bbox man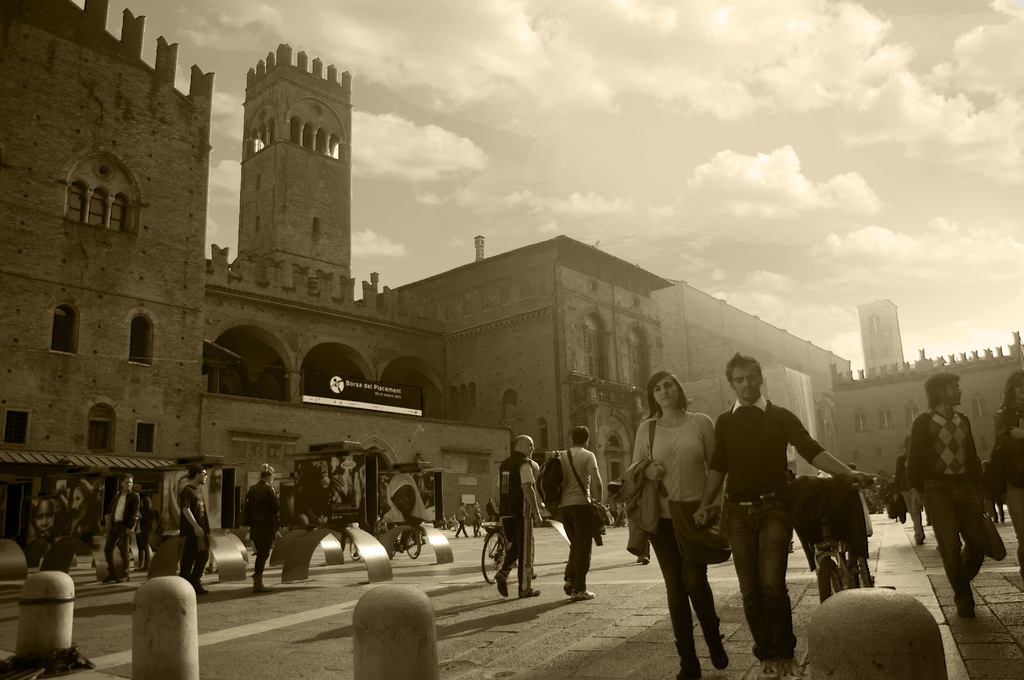
crop(108, 471, 140, 585)
